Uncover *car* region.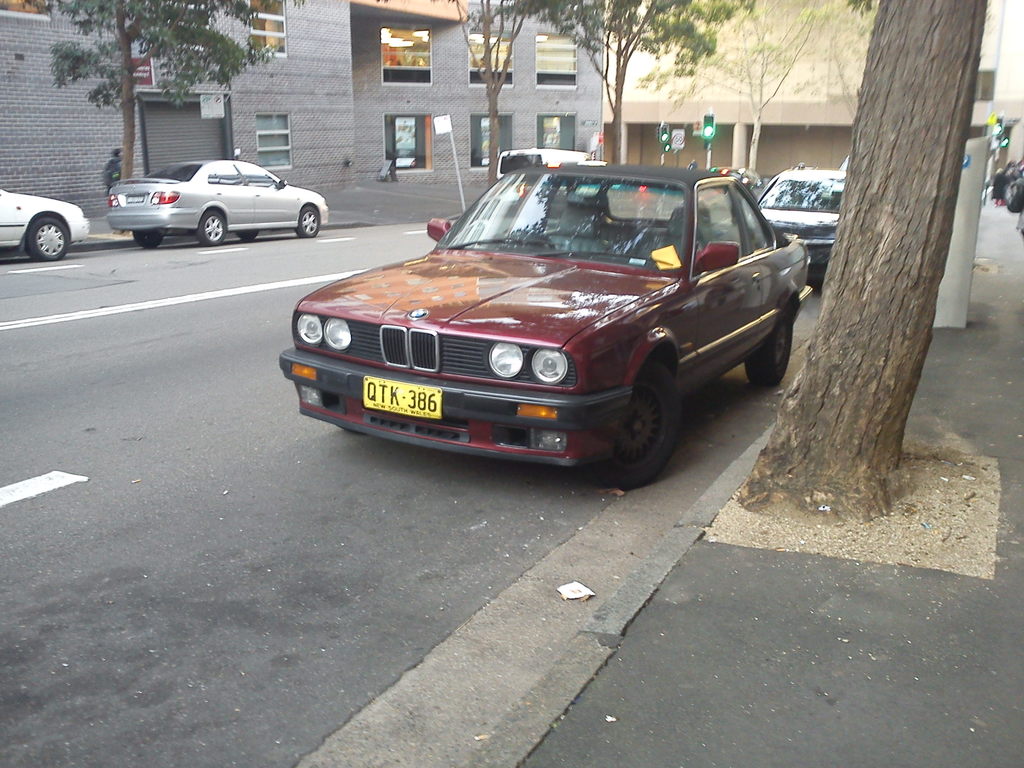
Uncovered: locate(493, 154, 583, 182).
